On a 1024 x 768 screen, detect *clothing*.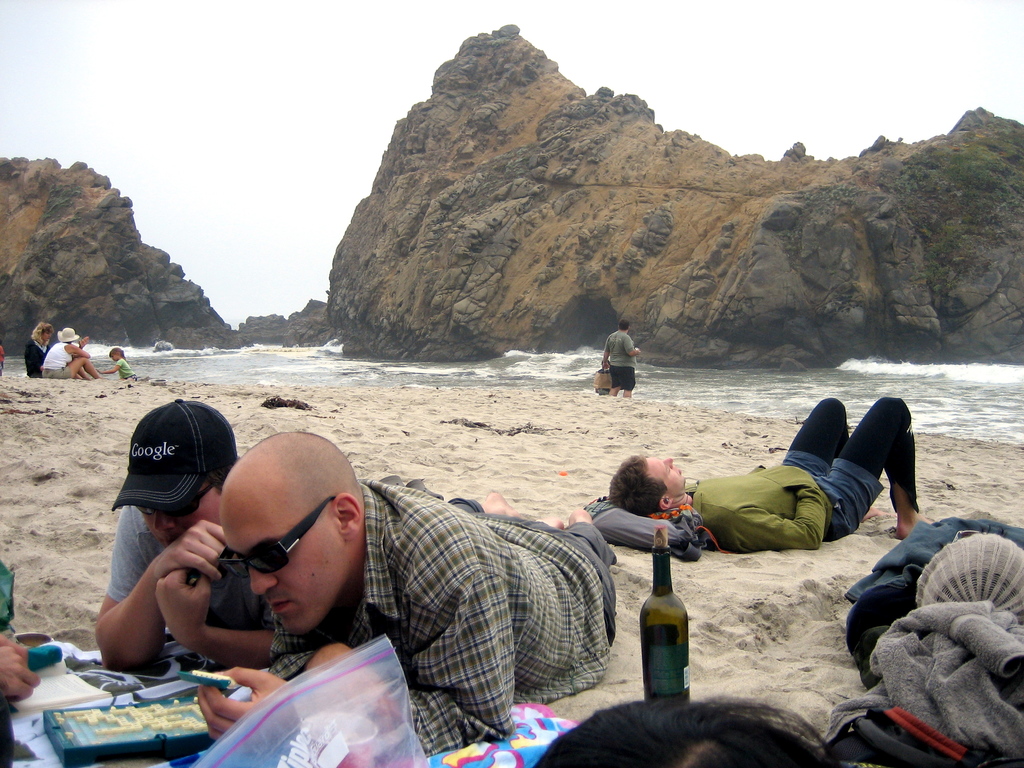
38:340:74:381.
